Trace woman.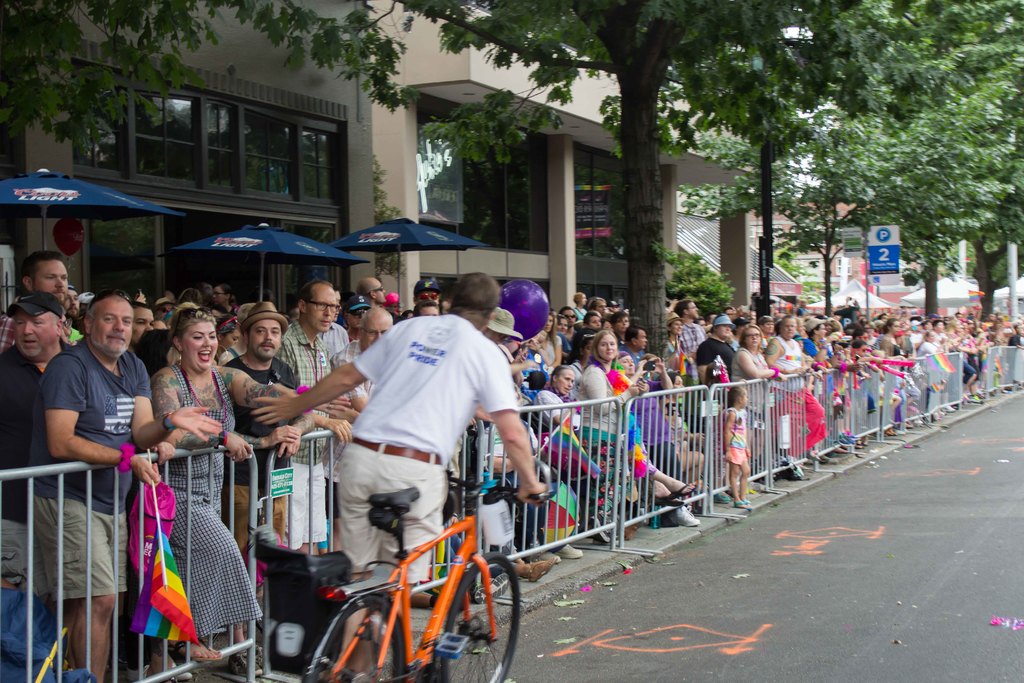
Traced to bbox=(866, 324, 876, 343).
